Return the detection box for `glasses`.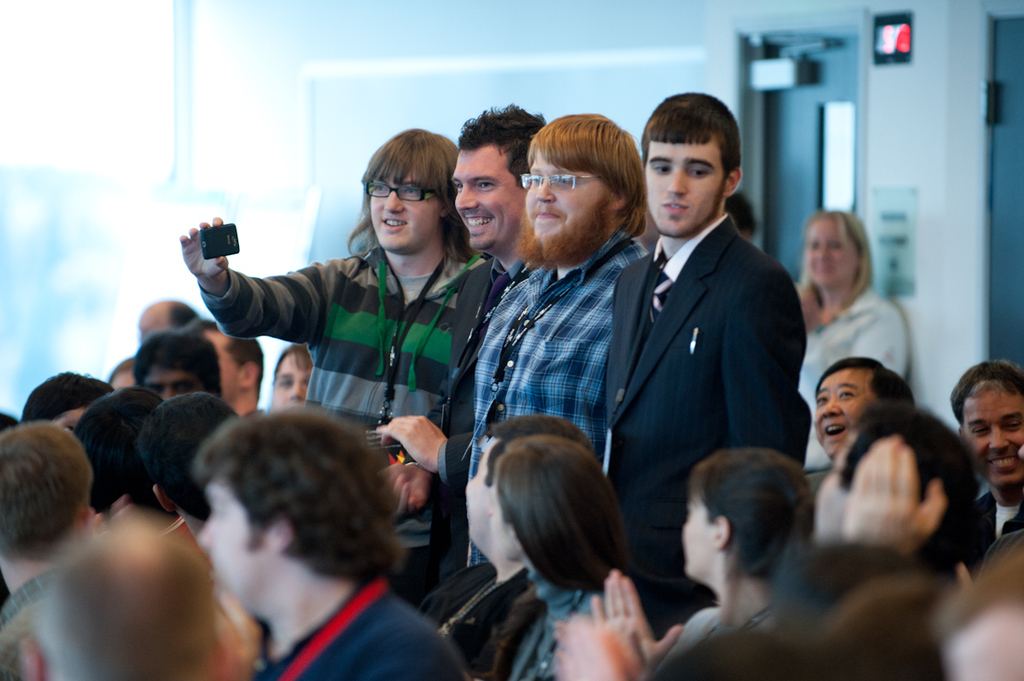
select_region(364, 180, 439, 202).
